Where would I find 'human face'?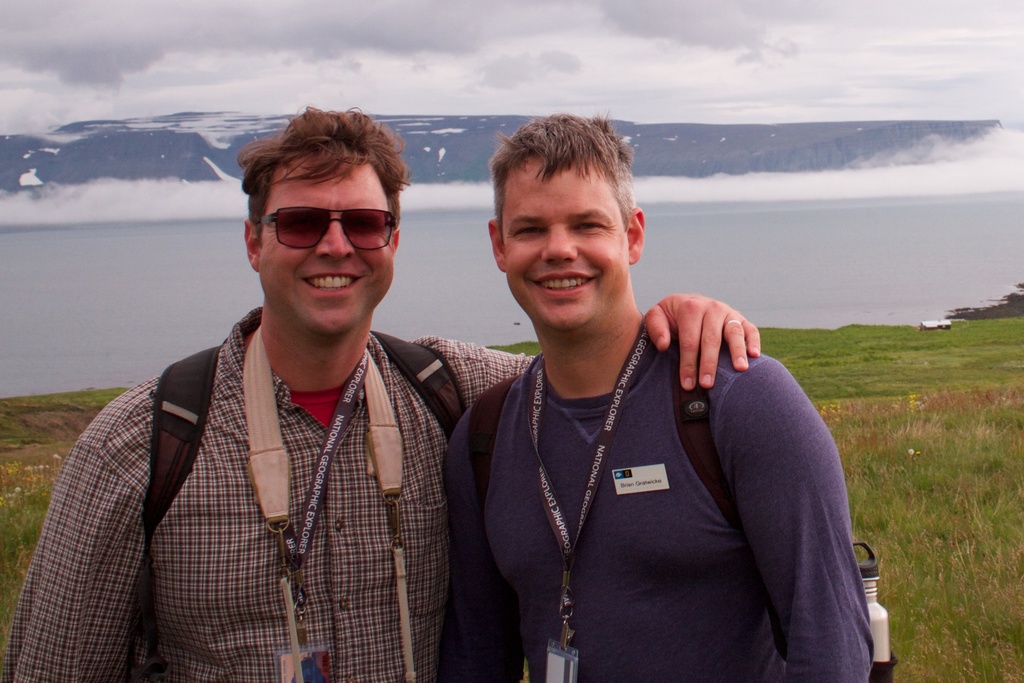
At detection(259, 163, 399, 340).
